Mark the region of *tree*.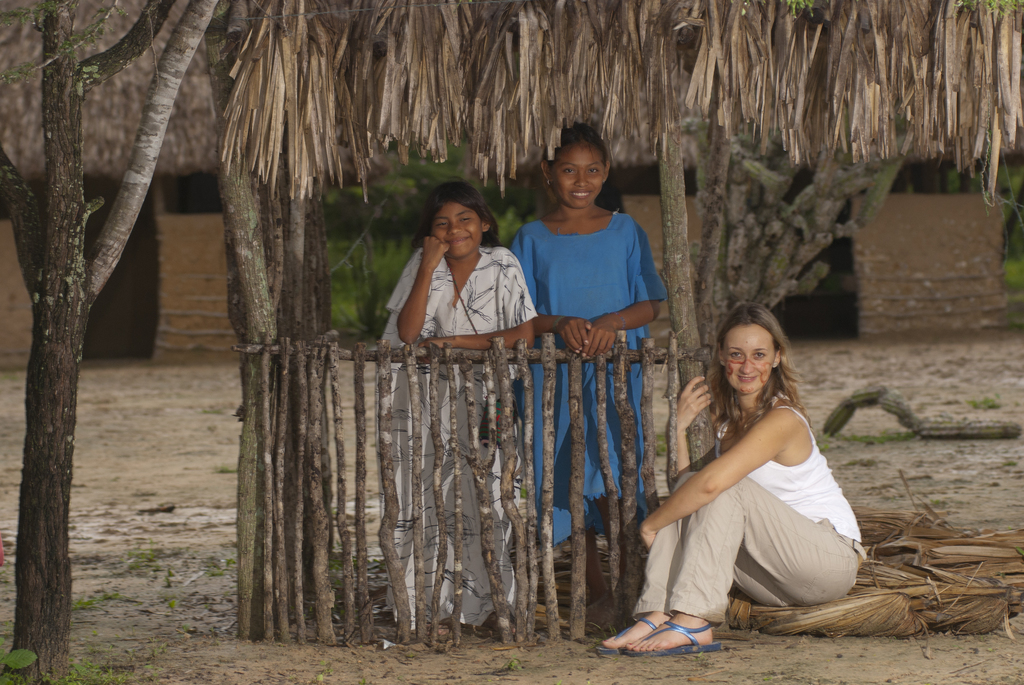
Region: crop(10, 0, 226, 628).
